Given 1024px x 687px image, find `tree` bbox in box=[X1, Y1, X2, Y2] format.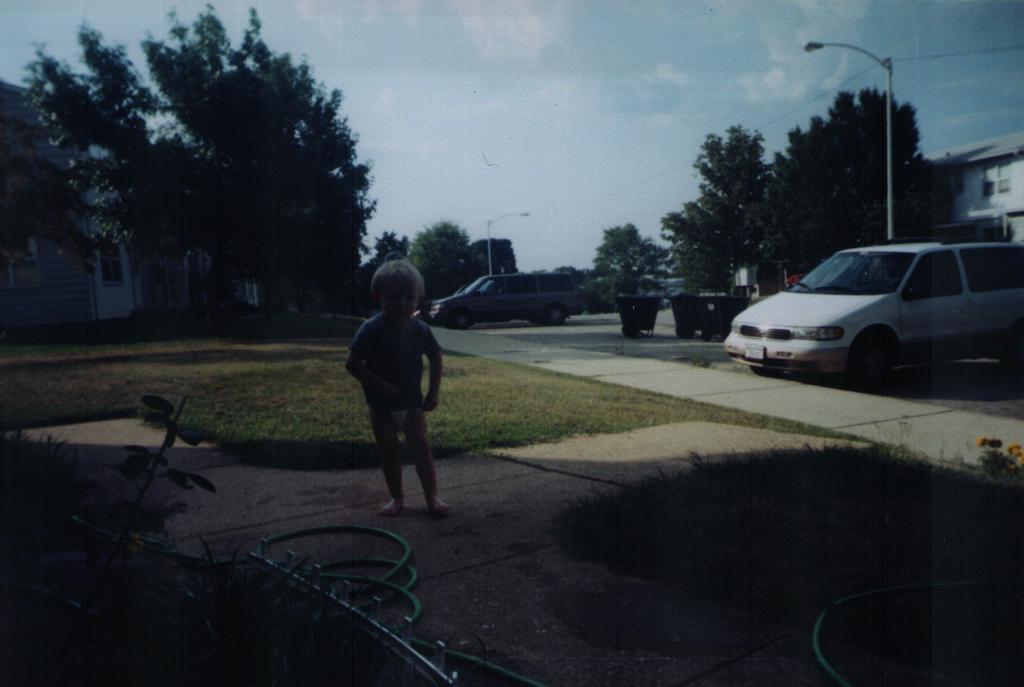
box=[365, 235, 406, 270].
